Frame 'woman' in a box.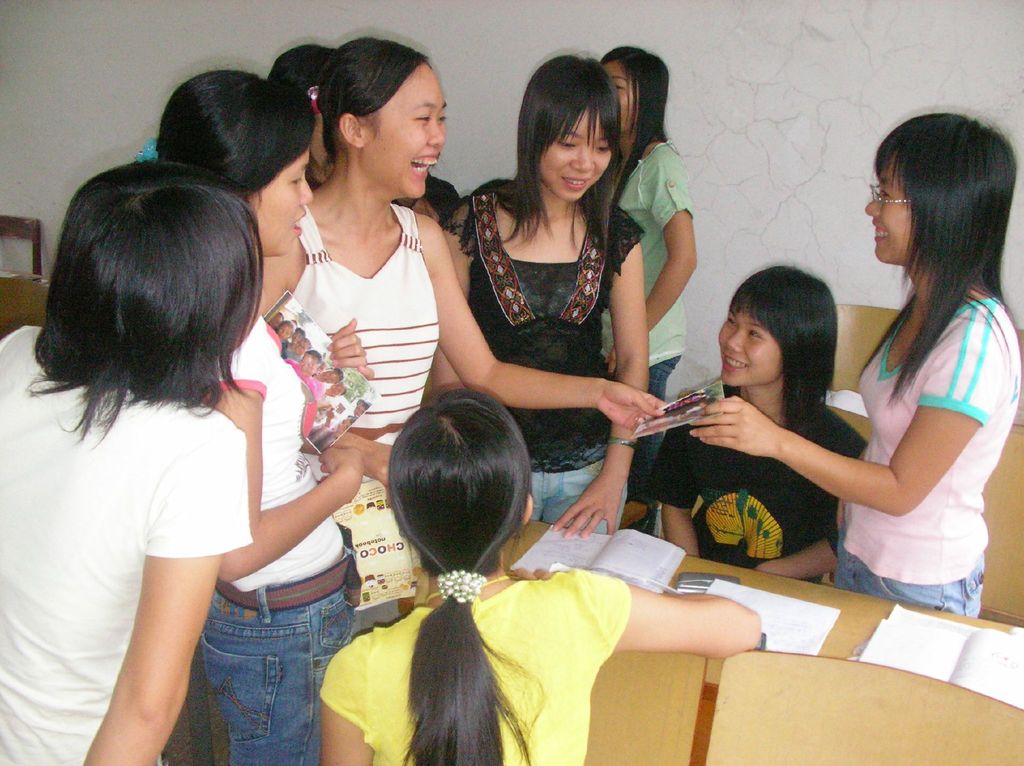
bbox=[788, 111, 1022, 634].
